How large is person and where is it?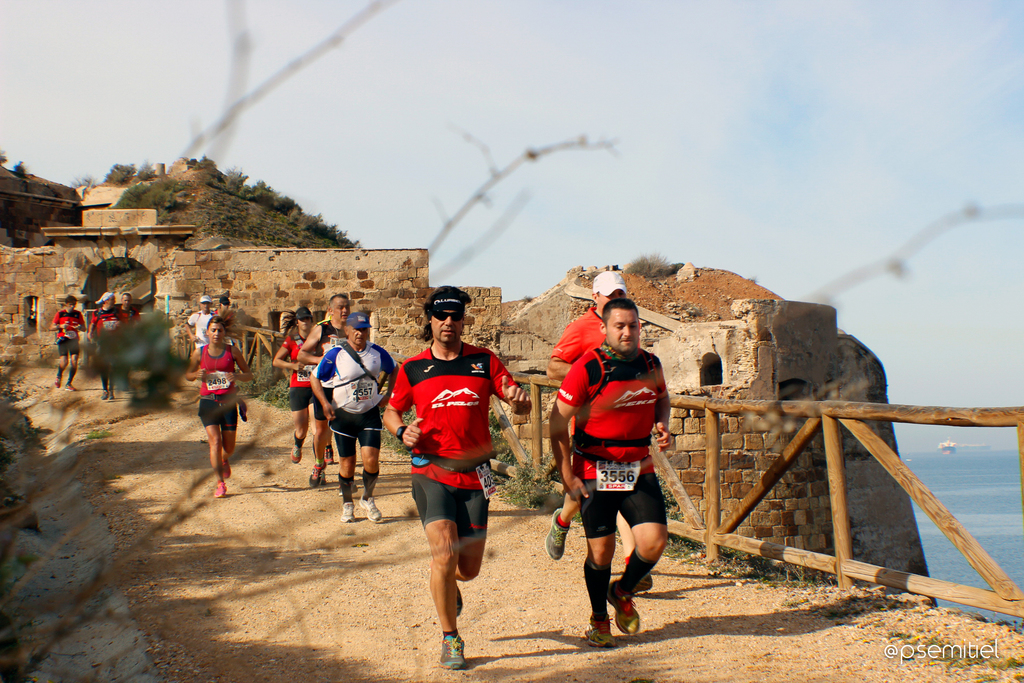
Bounding box: left=312, top=311, right=394, bottom=524.
